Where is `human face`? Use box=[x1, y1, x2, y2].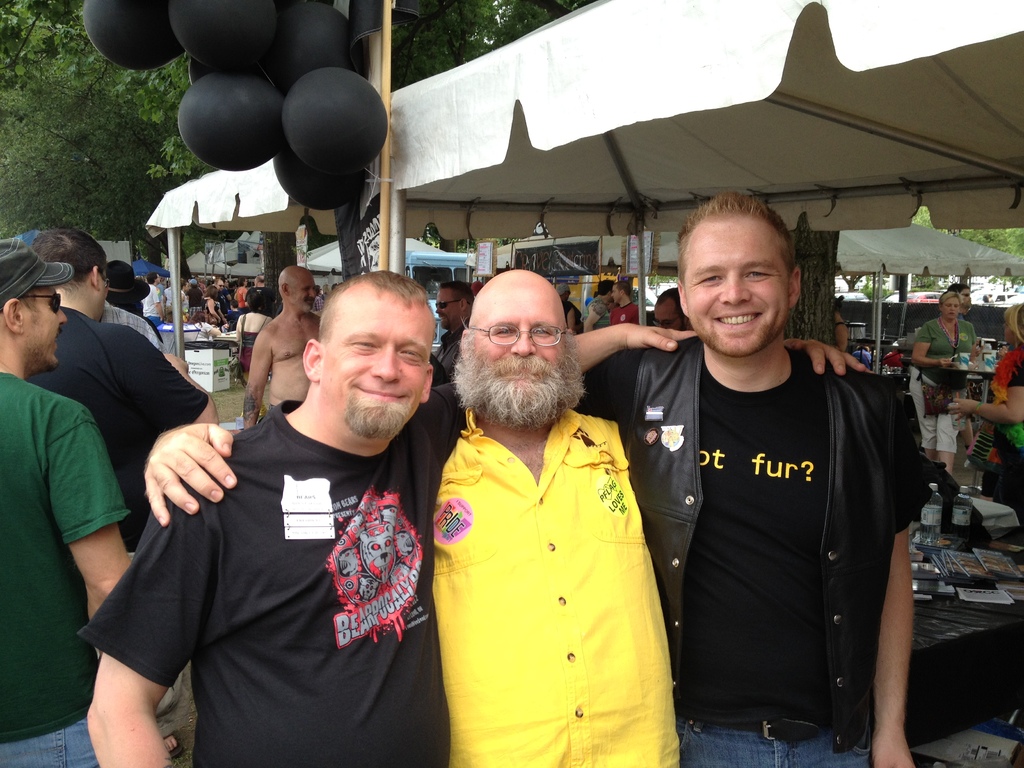
box=[472, 291, 569, 419].
